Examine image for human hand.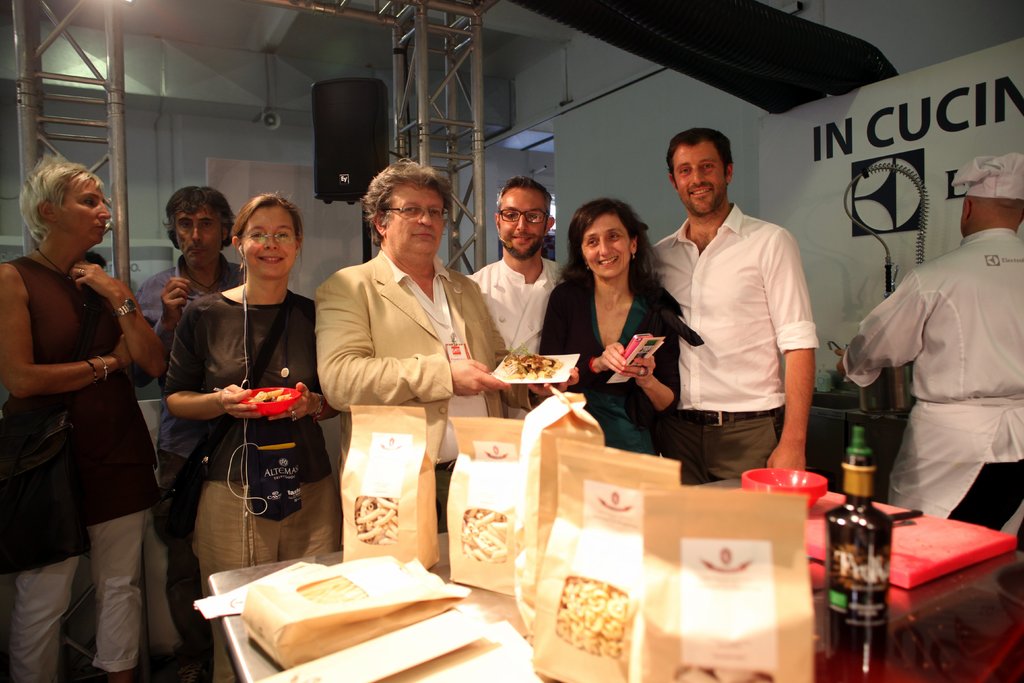
Examination result: 109,334,132,370.
